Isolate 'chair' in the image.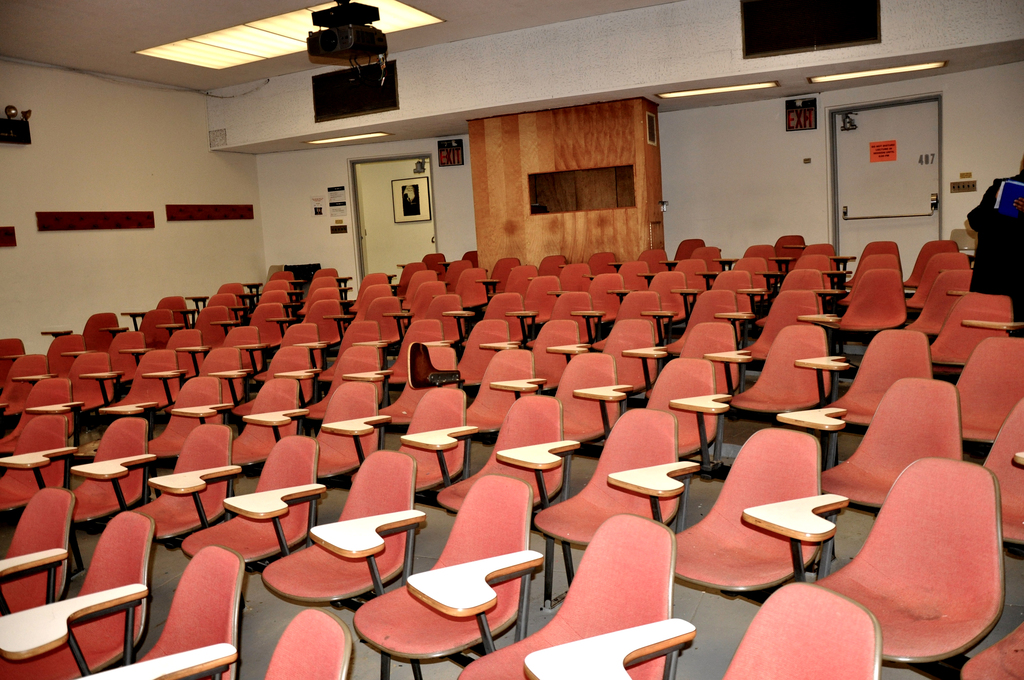
Isolated region: 522,582,885,679.
